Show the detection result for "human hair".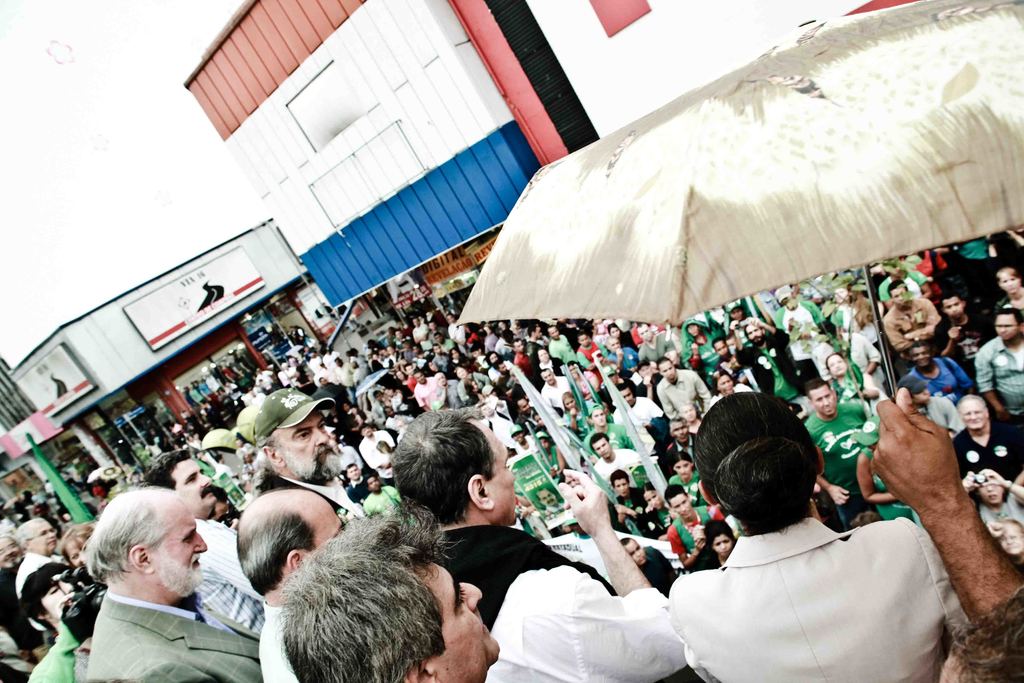
[left=658, top=445, right=710, bottom=477].
